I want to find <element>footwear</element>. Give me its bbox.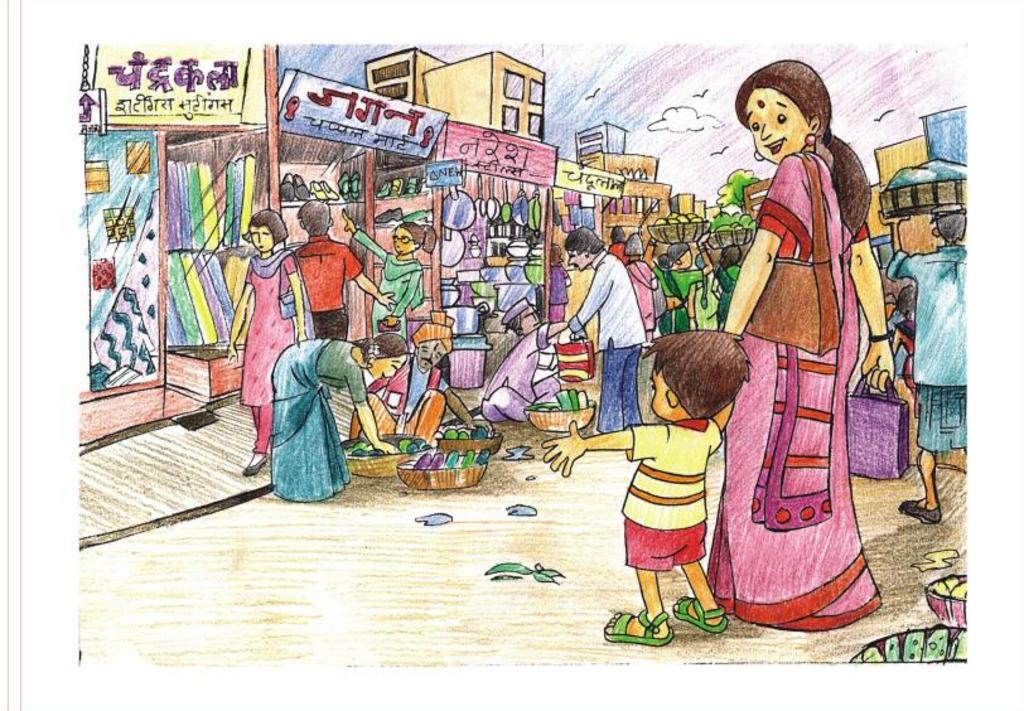
277 171 291 202.
